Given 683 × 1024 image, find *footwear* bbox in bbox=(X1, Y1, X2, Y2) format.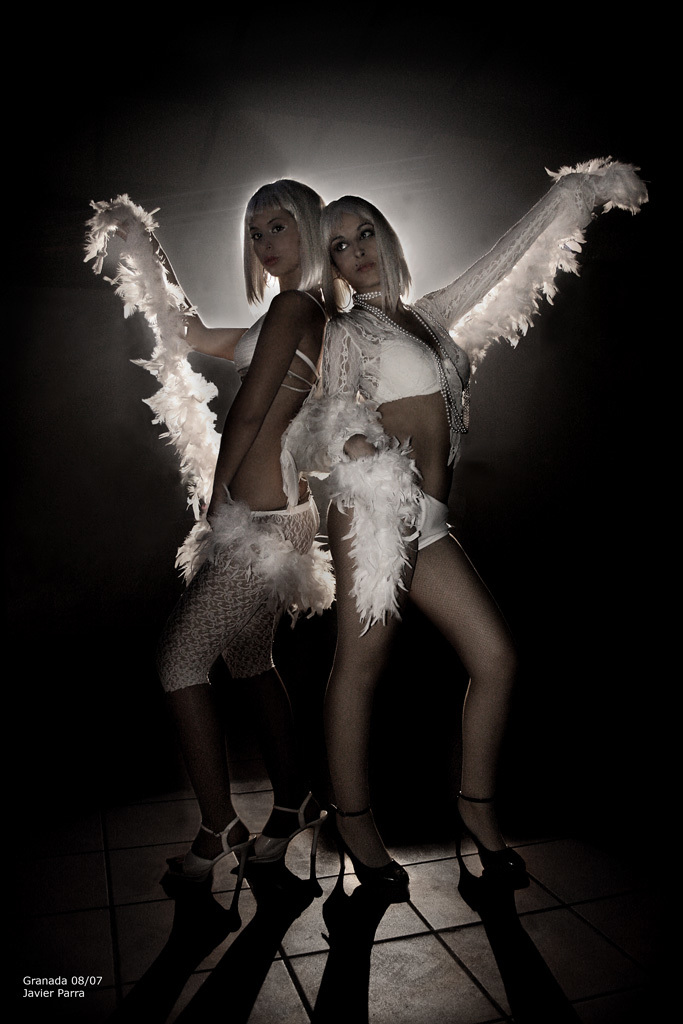
bbox=(309, 811, 410, 900).
